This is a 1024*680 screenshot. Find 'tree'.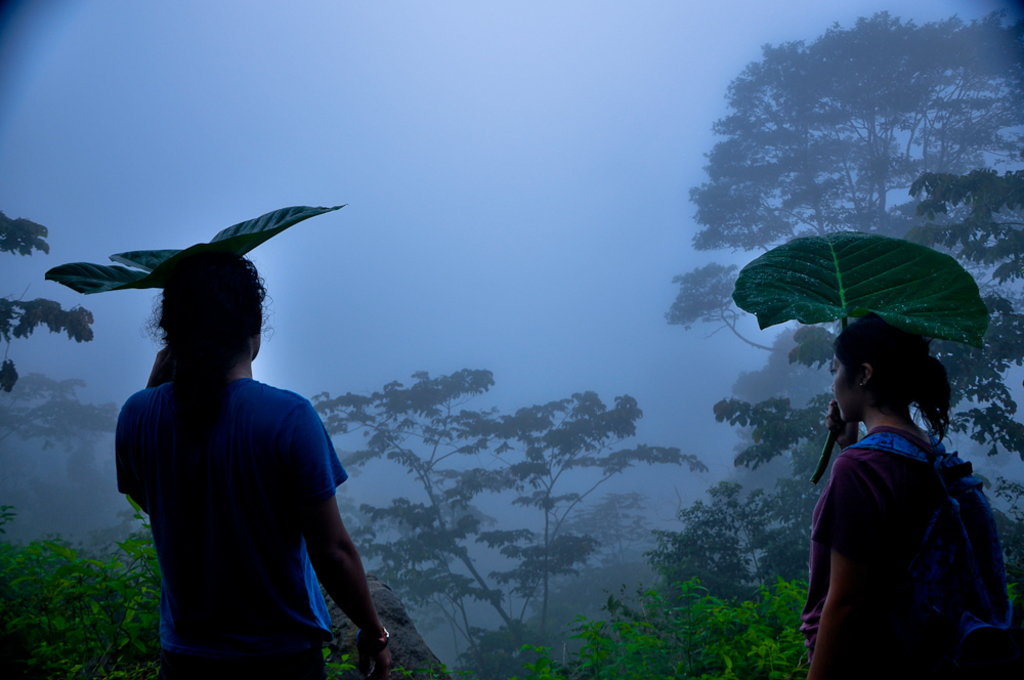
Bounding box: box=[0, 503, 368, 679].
